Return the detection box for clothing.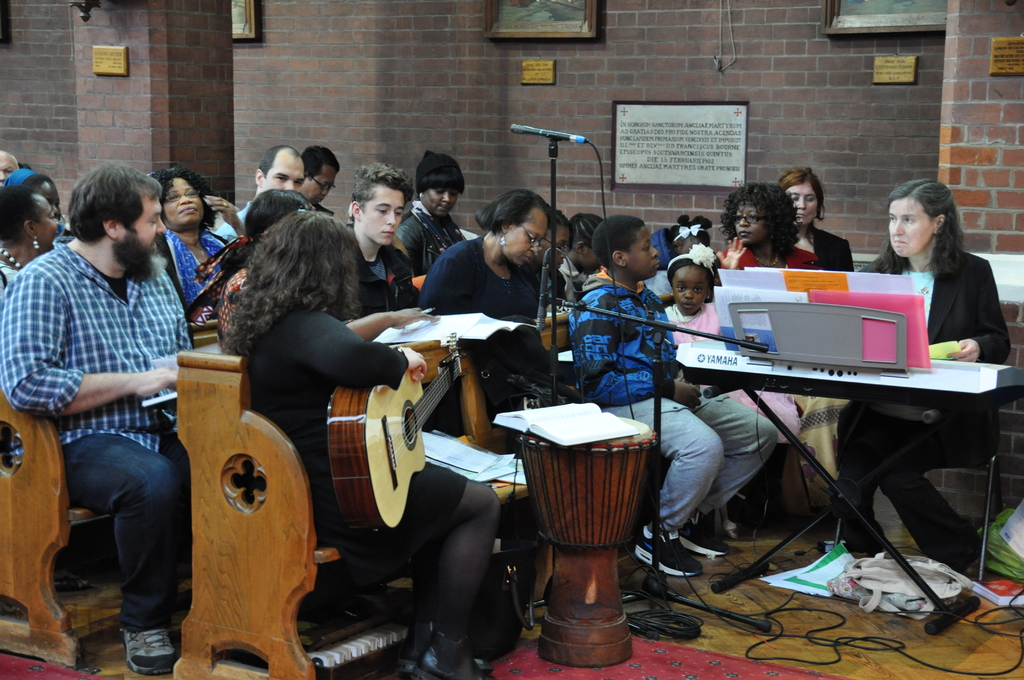
(196,242,266,343).
